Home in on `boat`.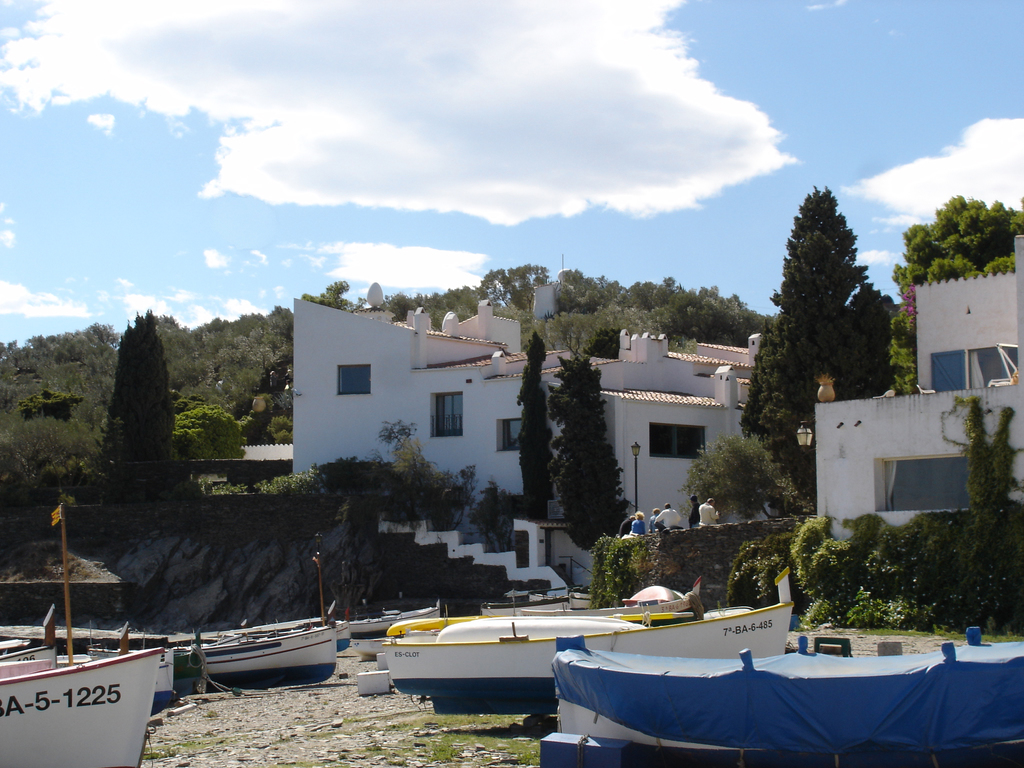
Homed in at (x1=27, y1=639, x2=175, y2=712).
